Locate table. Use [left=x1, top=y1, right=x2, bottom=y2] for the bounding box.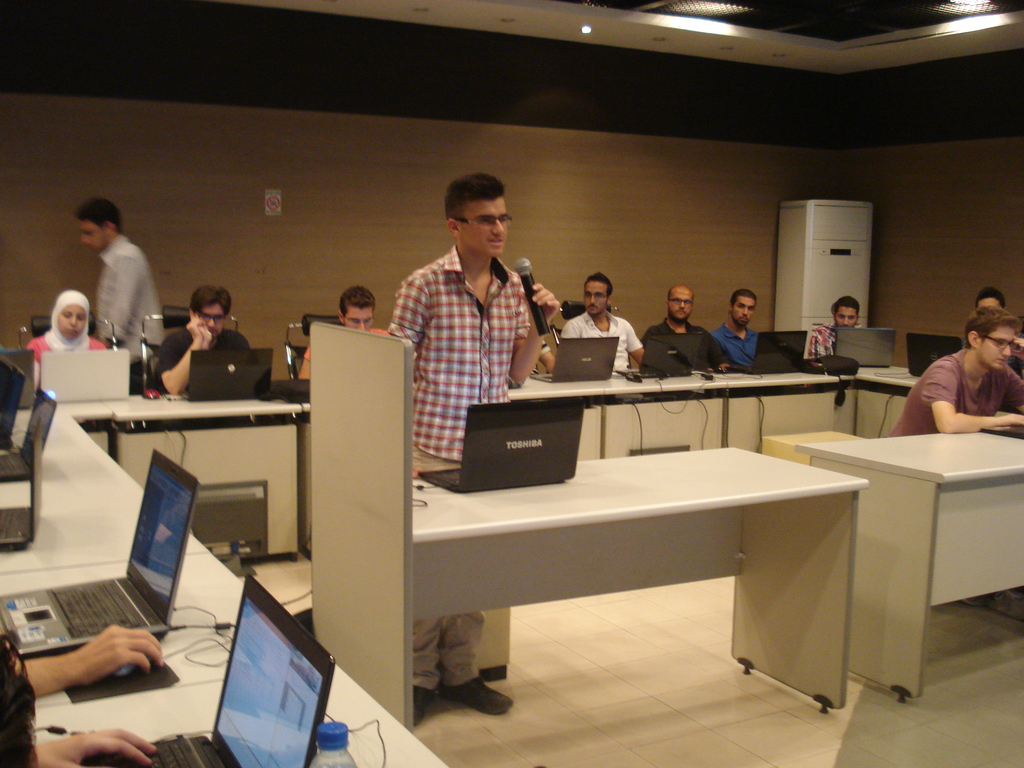
[left=796, top=399, right=1023, bottom=701].
